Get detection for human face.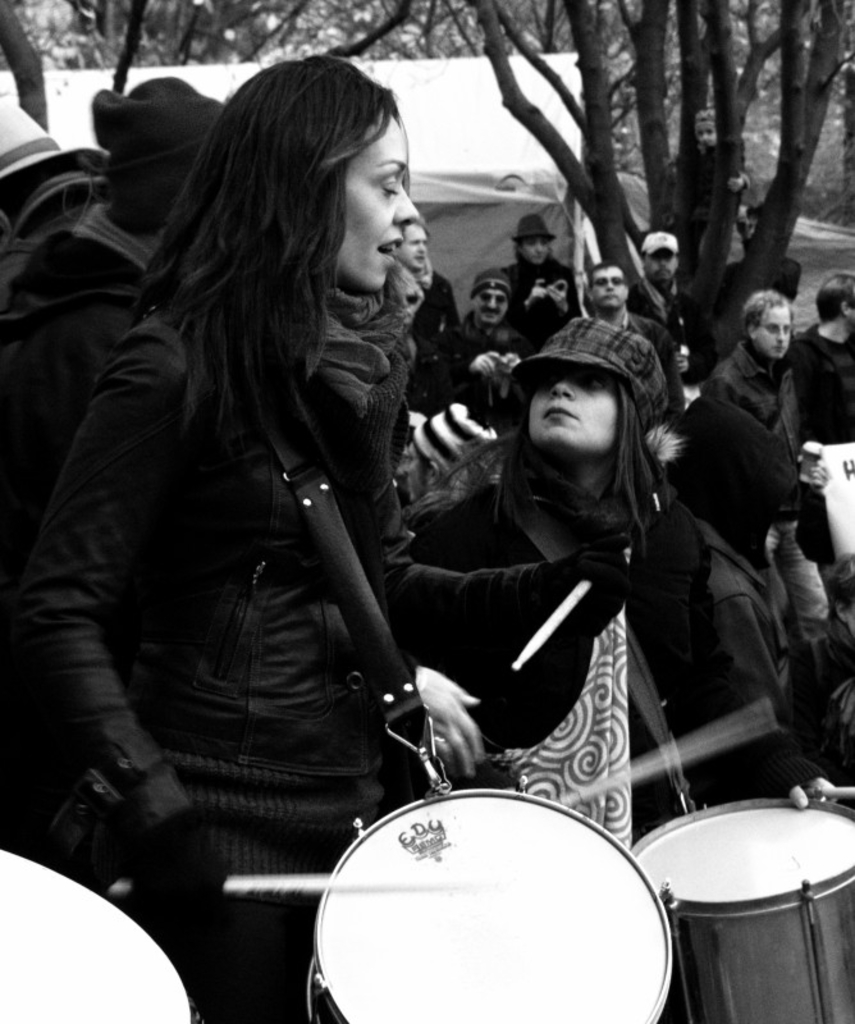
Detection: <box>530,366,614,456</box>.
